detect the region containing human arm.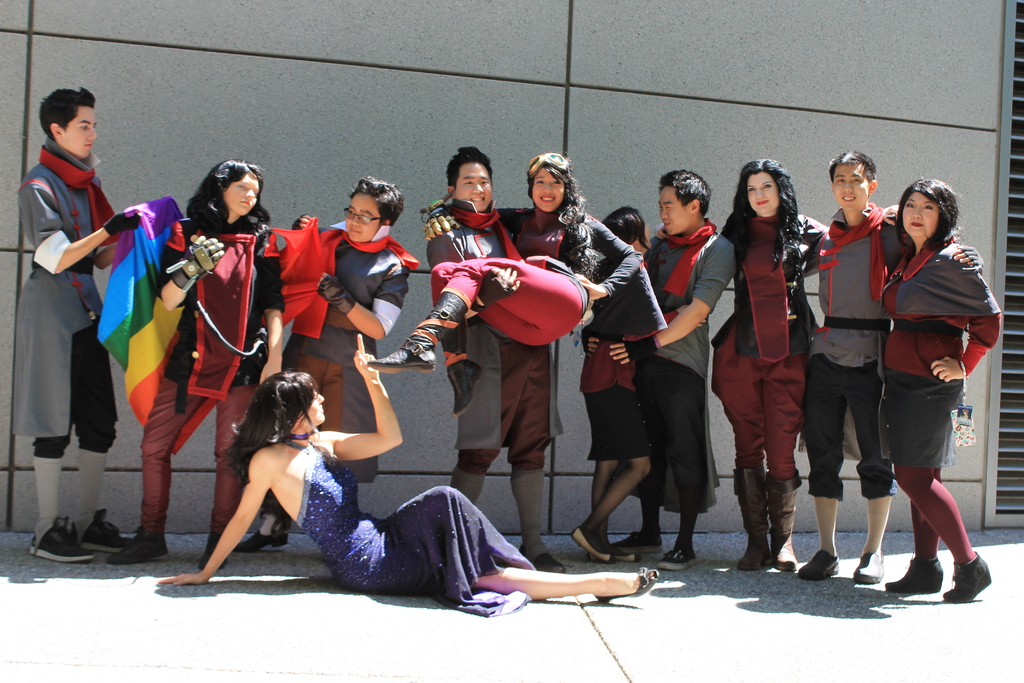
detection(19, 181, 140, 274).
